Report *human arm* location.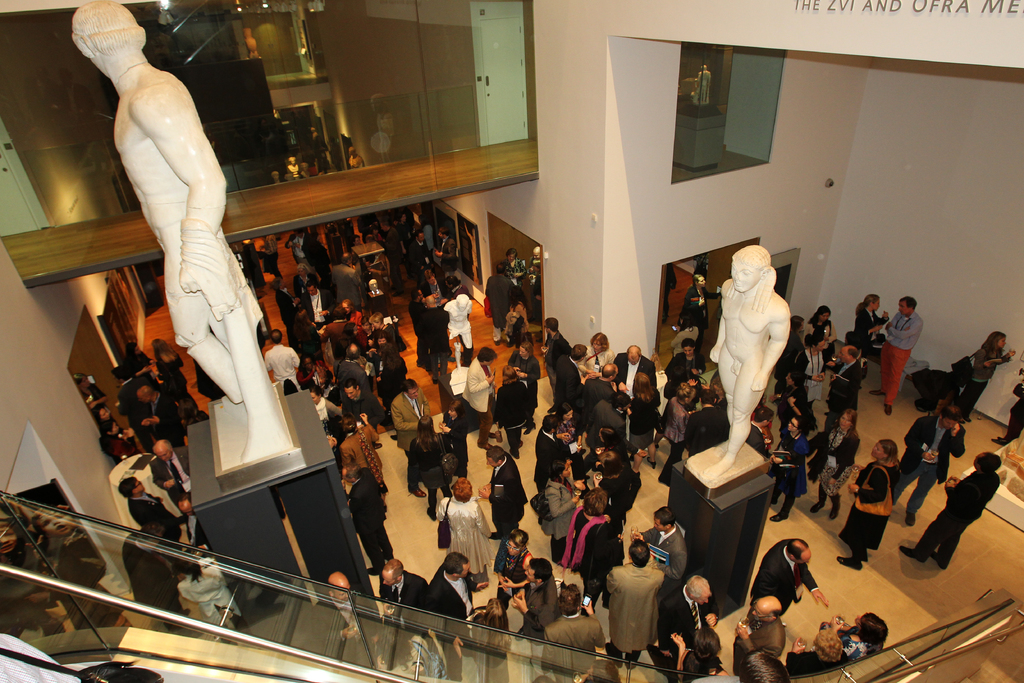
Report: bbox=(577, 352, 589, 375).
